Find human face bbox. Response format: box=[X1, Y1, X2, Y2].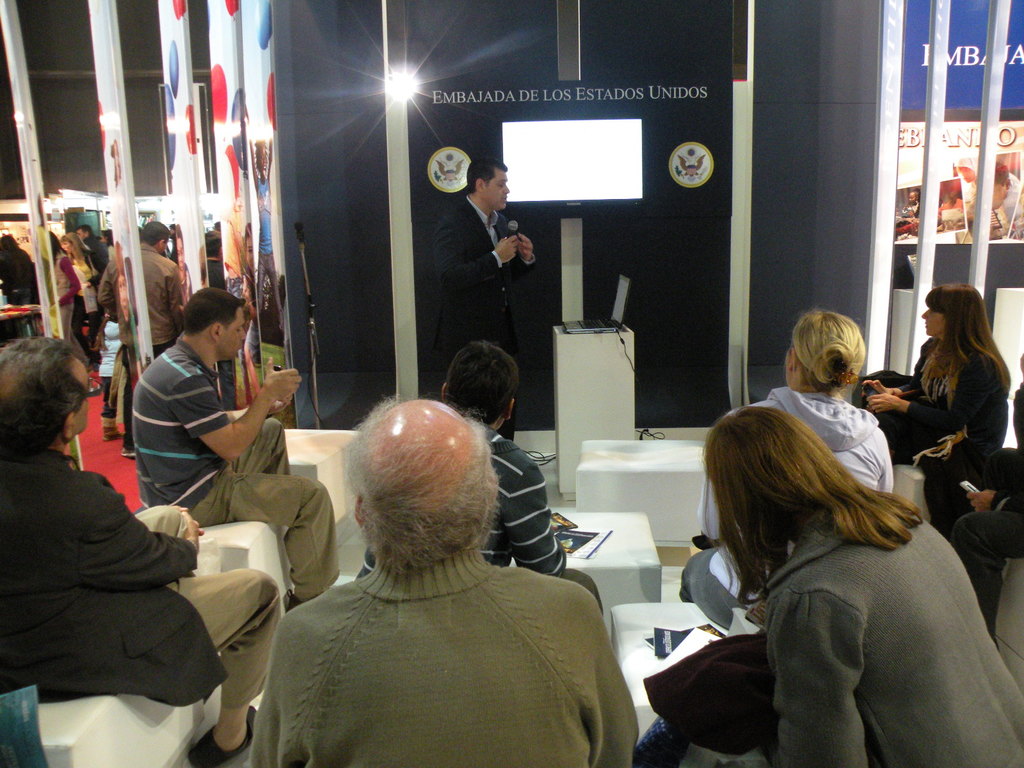
box=[216, 305, 251, 361].
